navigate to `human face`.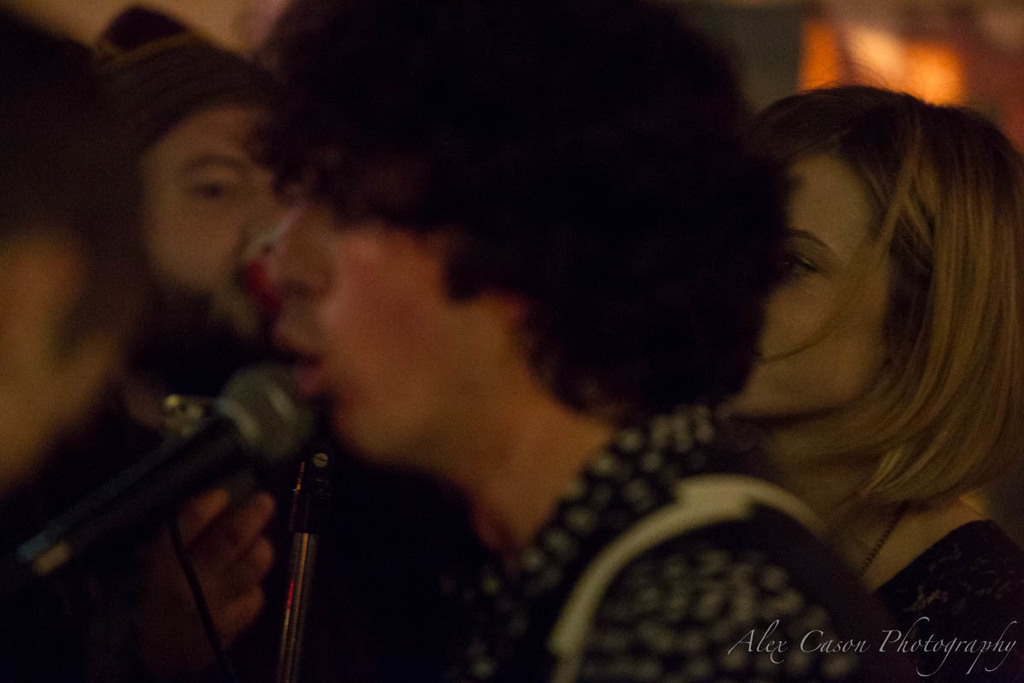
Navigation target: rect(730, 149, 893, 421).
